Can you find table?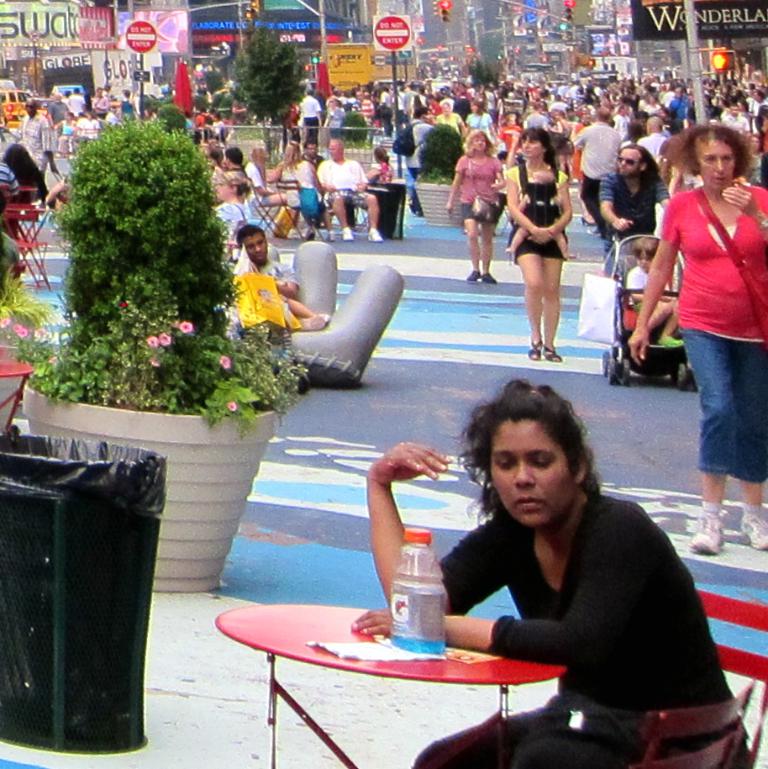
Yes, bounding box: [0,359,34,432].
